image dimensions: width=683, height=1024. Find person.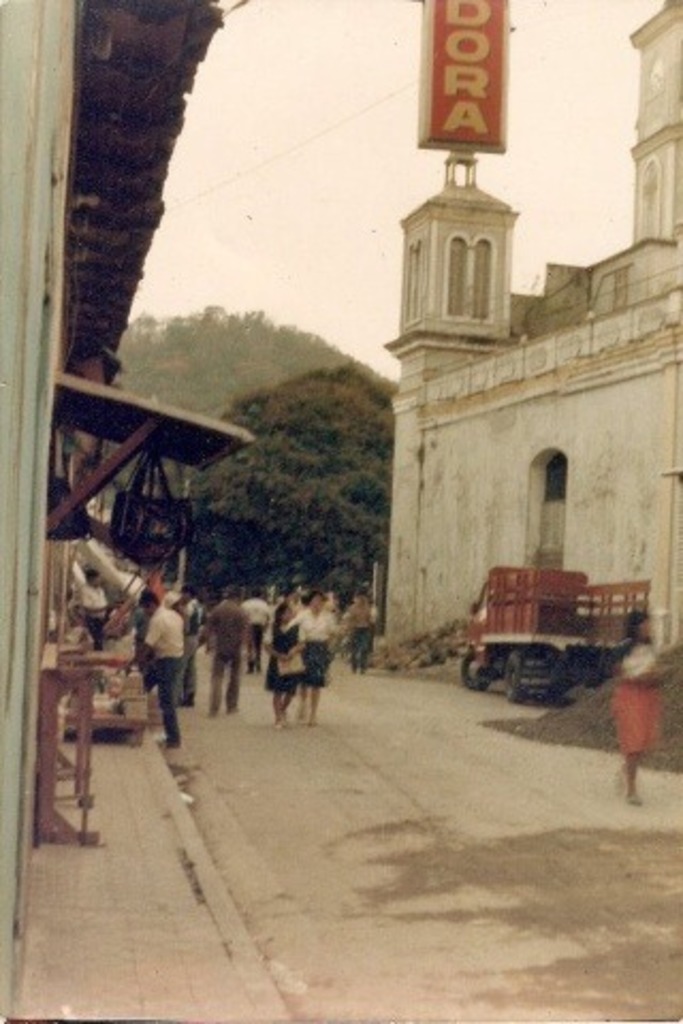
Rect(348, 585, 378, 663).
